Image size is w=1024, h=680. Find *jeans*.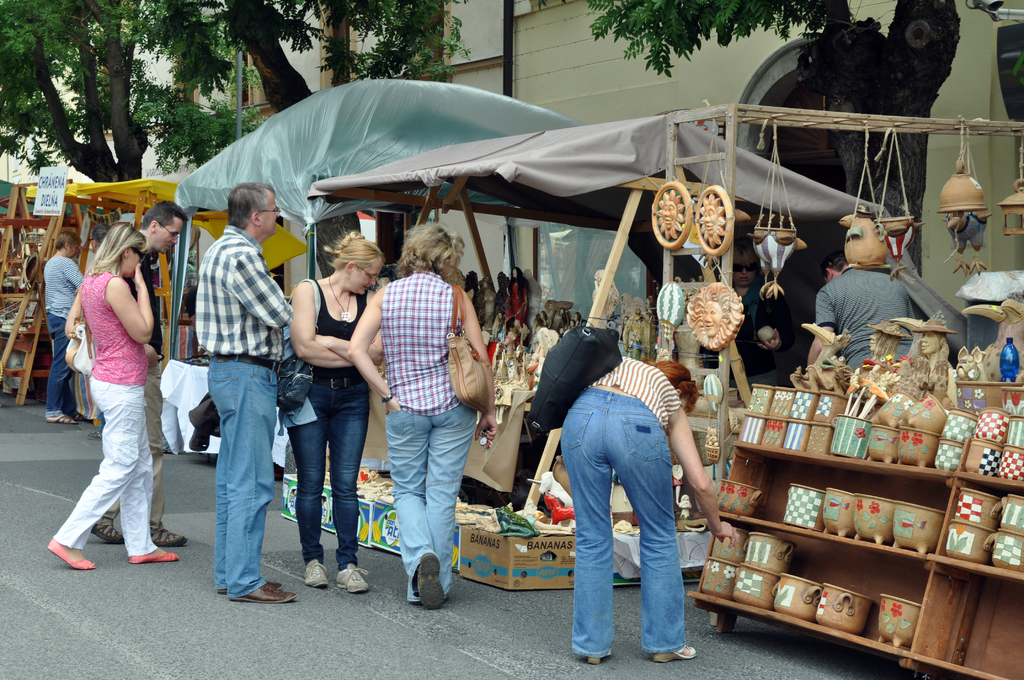
rect(387, 401, 475, 600).
